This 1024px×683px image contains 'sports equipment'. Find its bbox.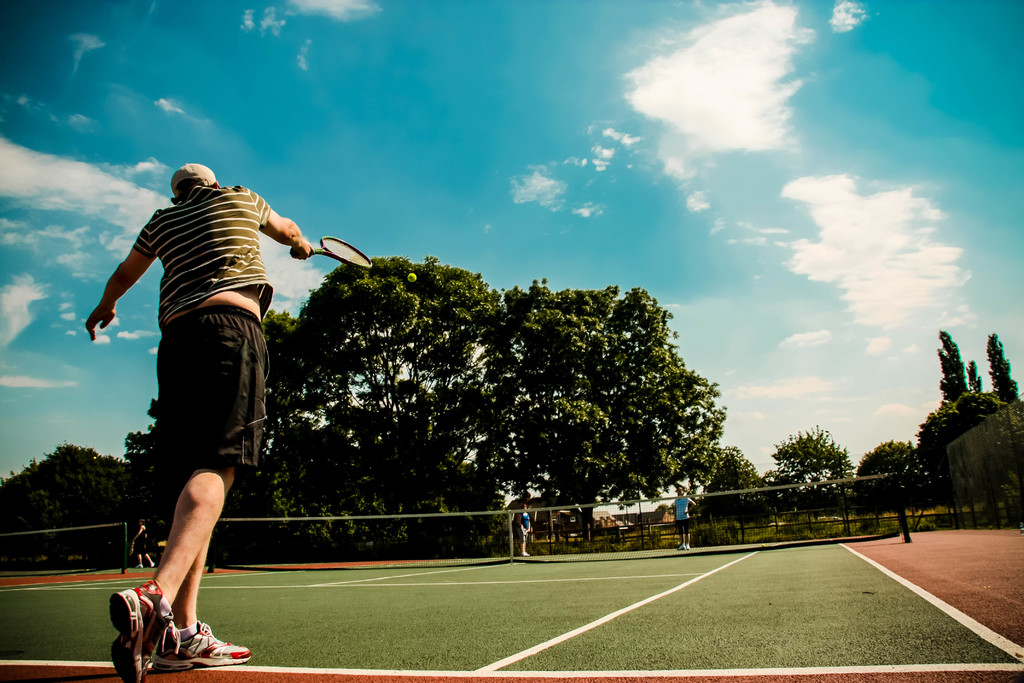
crop(290, 235, 376, 267).
